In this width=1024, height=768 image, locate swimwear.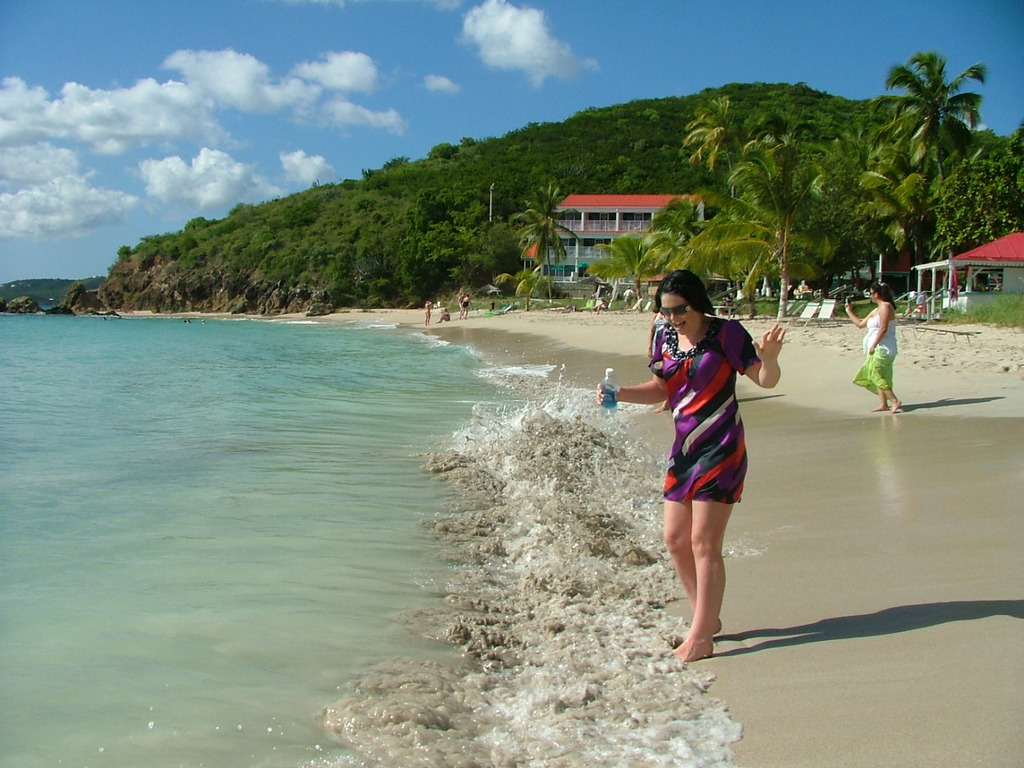
Bounding box: 660,325,757,502.
